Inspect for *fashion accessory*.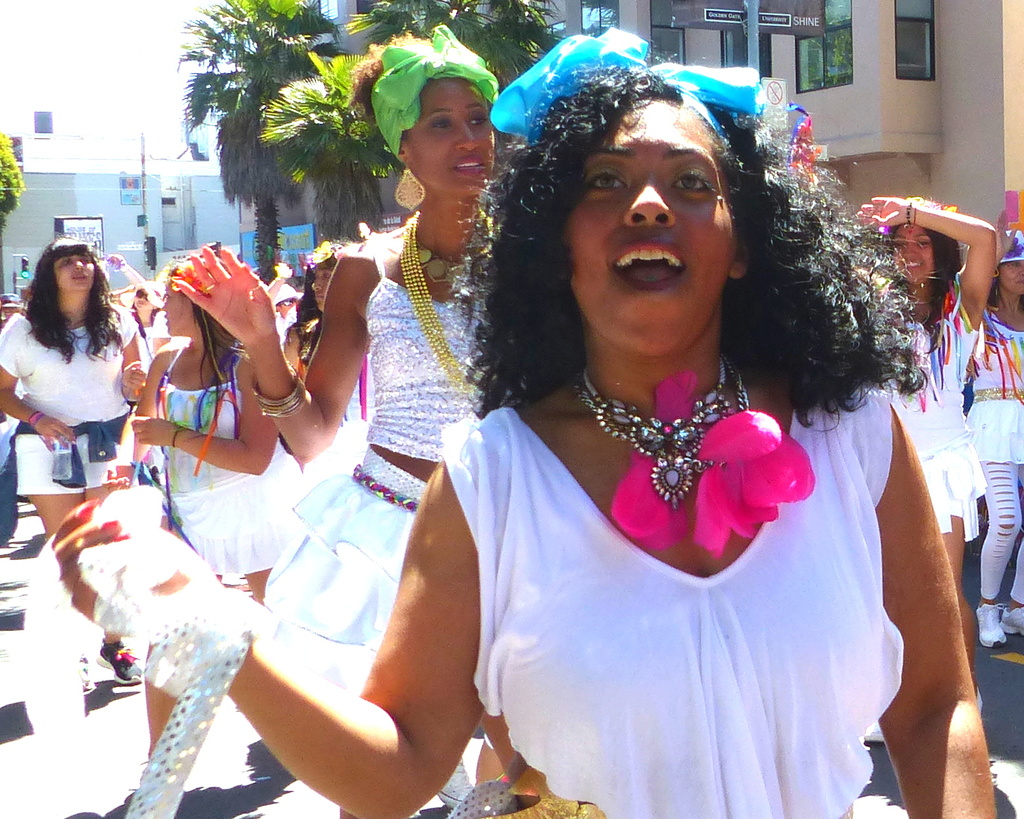
Inspection: 72/482/262/818.
